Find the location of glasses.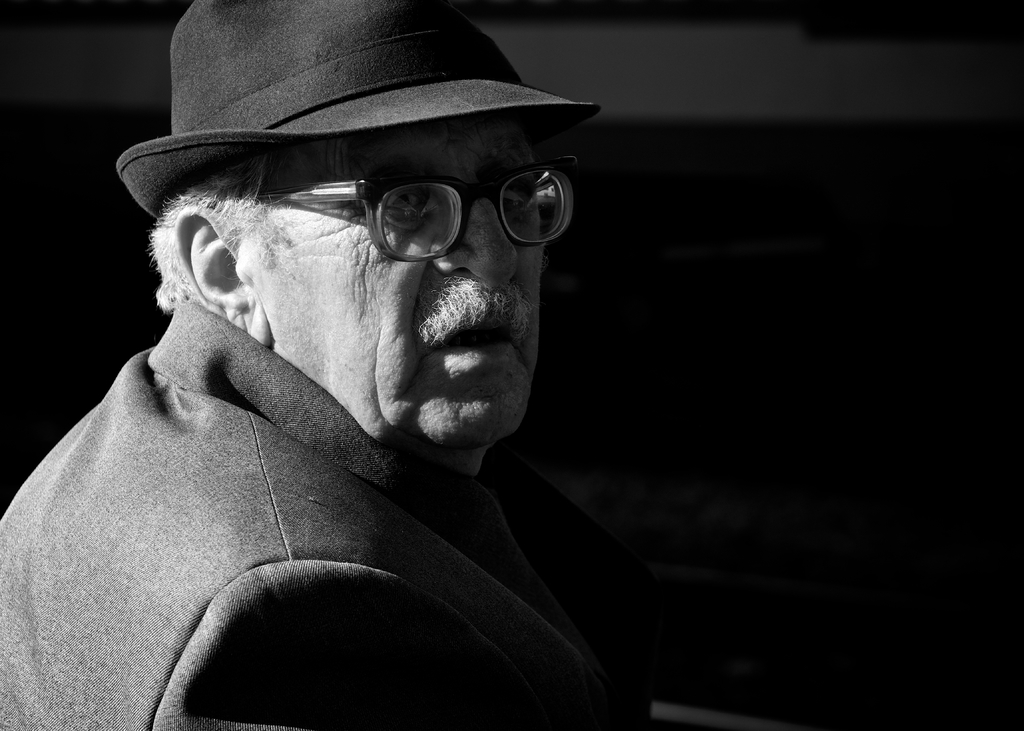
Location: BBox(218, 147, 566, 257).
